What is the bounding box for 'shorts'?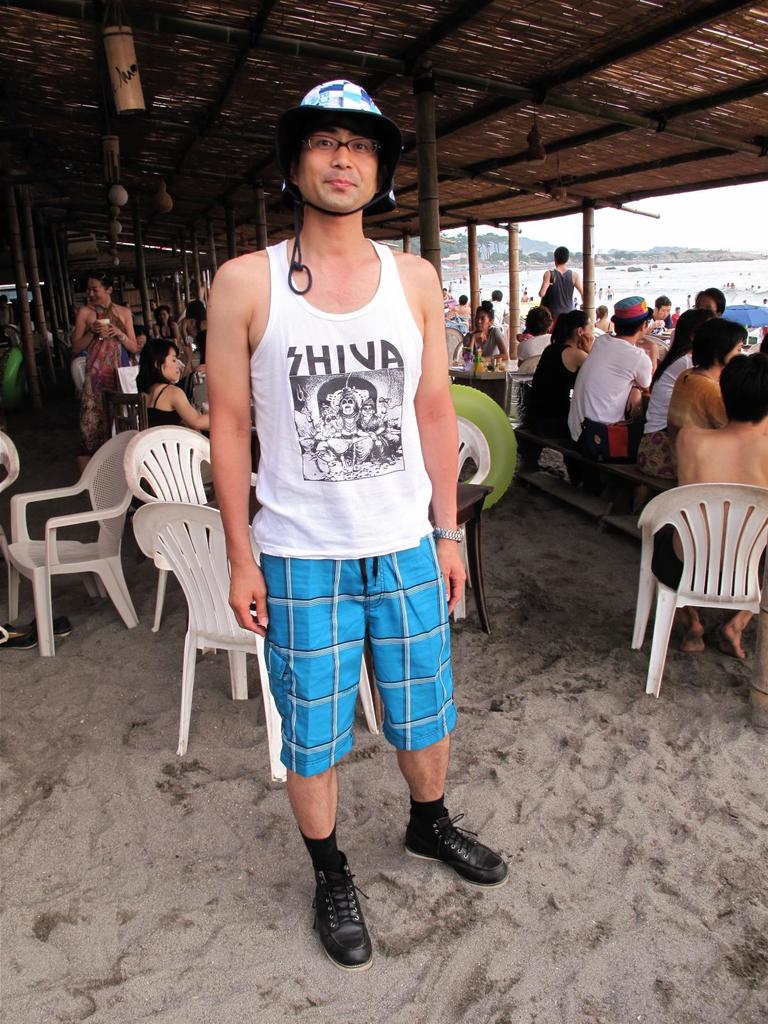
[269, 544, 445, 774].
